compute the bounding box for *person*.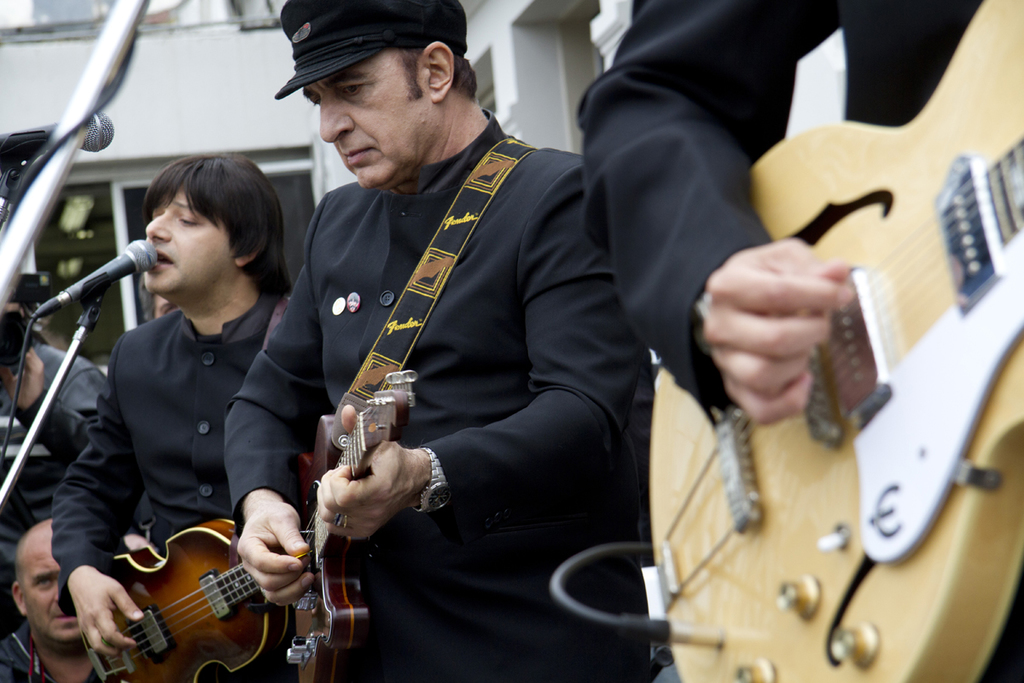
bbox=(228, 0, 651, 682).
